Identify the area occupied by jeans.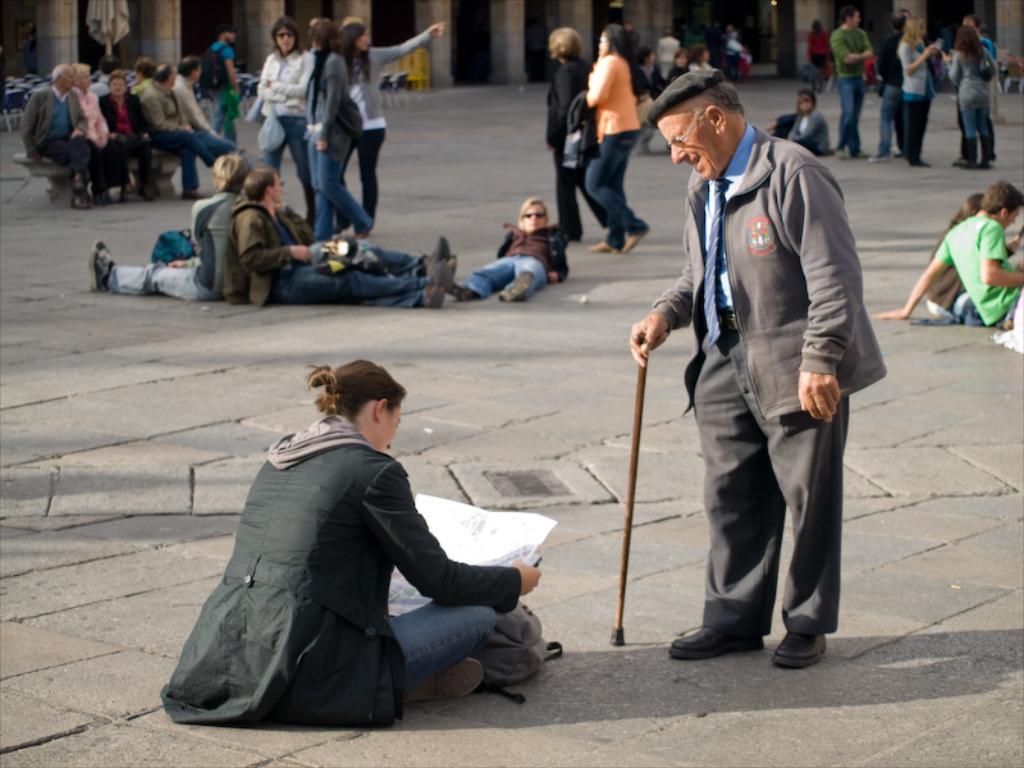
Area: (left=197, top=124, right=241, bottom=148).
